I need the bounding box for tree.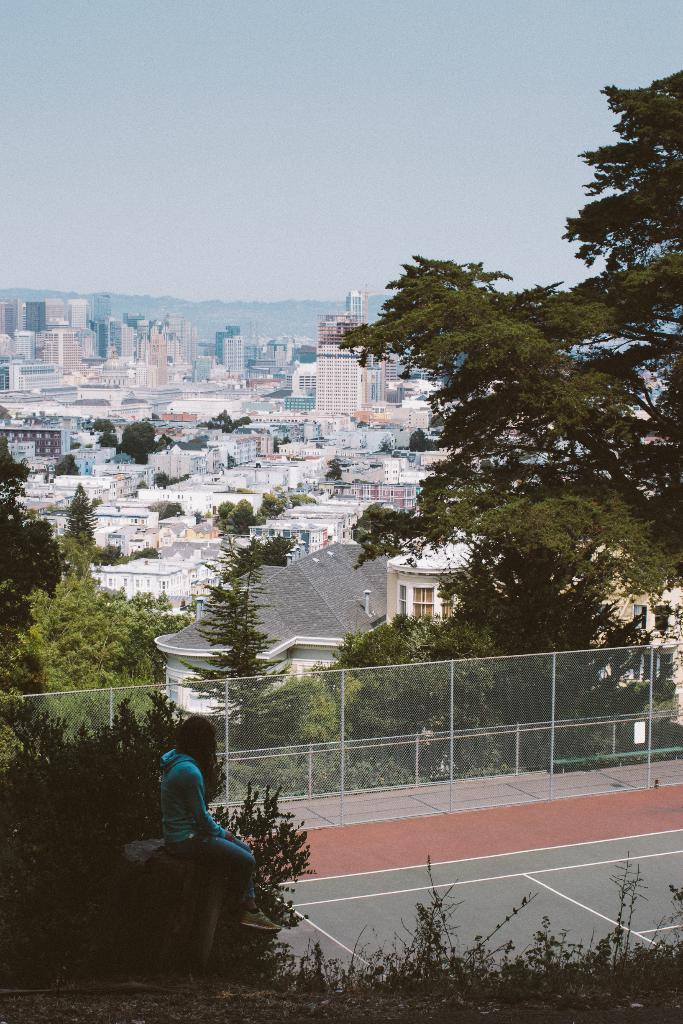
Here it is: box=[260, 492, 293, 518].
